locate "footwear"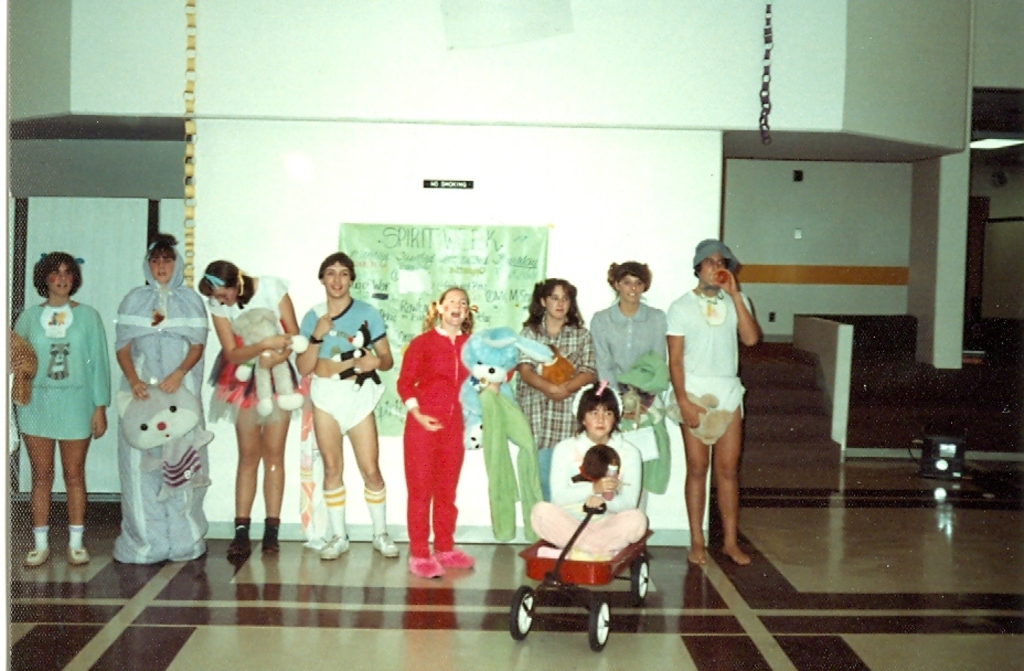
l=319, t=531, r=349, b=560
